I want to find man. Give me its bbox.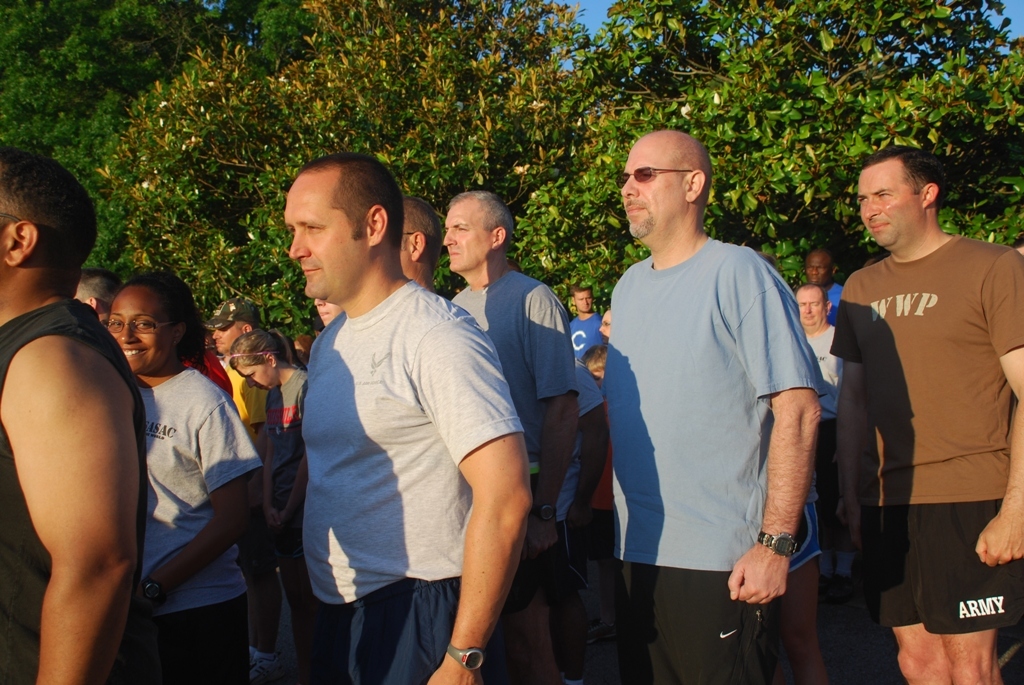
[x1=568, y1=287, x2=603, y2=361].
